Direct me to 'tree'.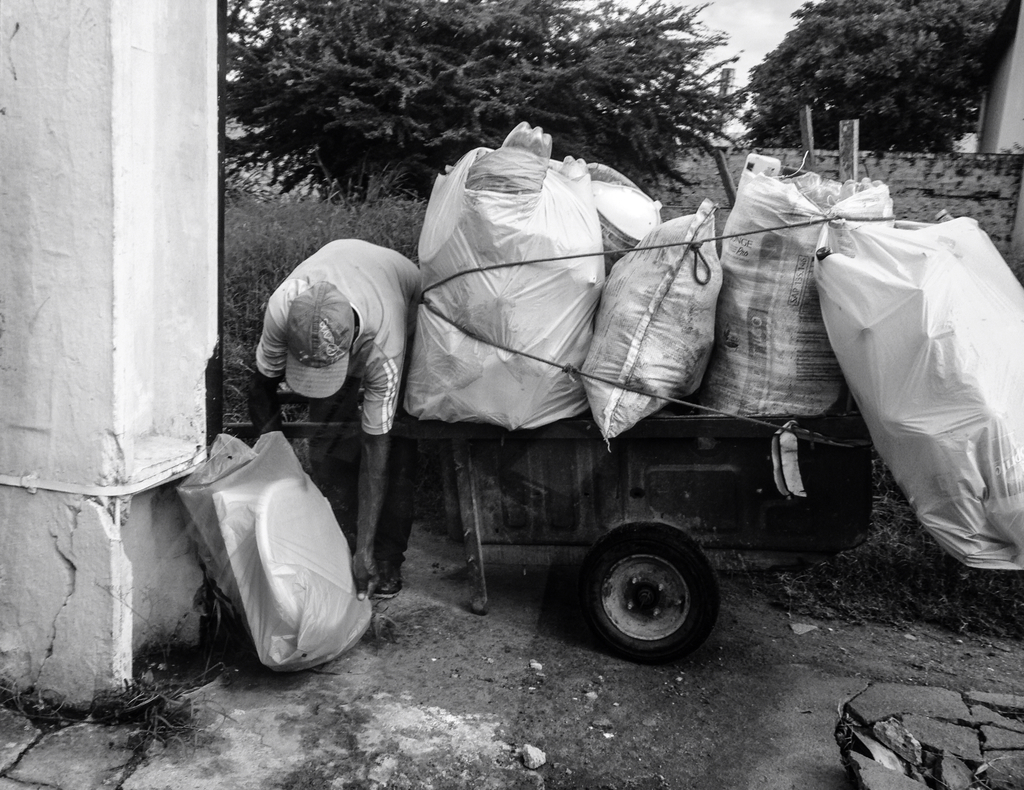
Direction: bbox=(740, 0, 1009, 156).
